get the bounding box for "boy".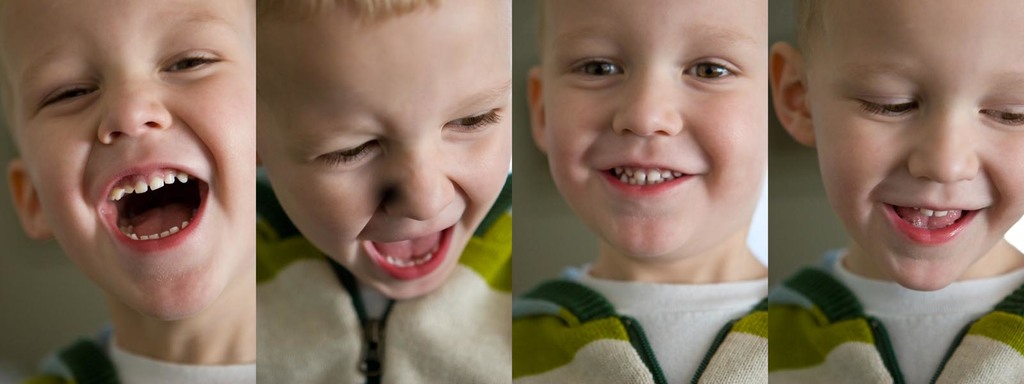
[489,0,819,367].
